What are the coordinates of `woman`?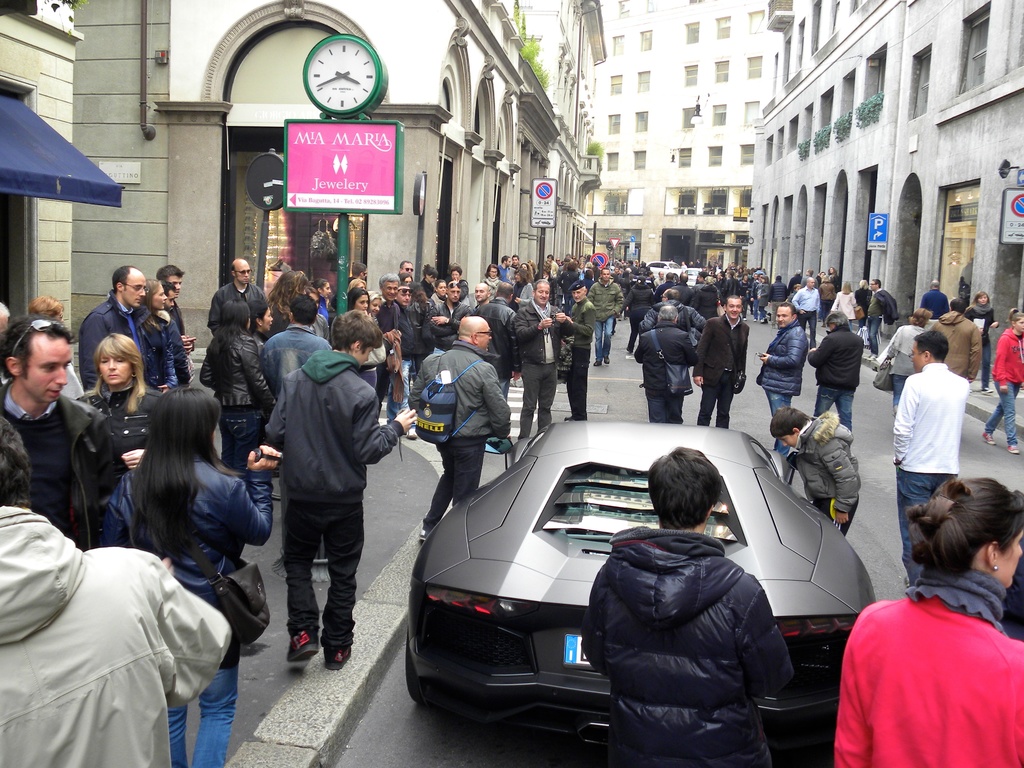
[left=0, top=299, right=19, bottom=363].
